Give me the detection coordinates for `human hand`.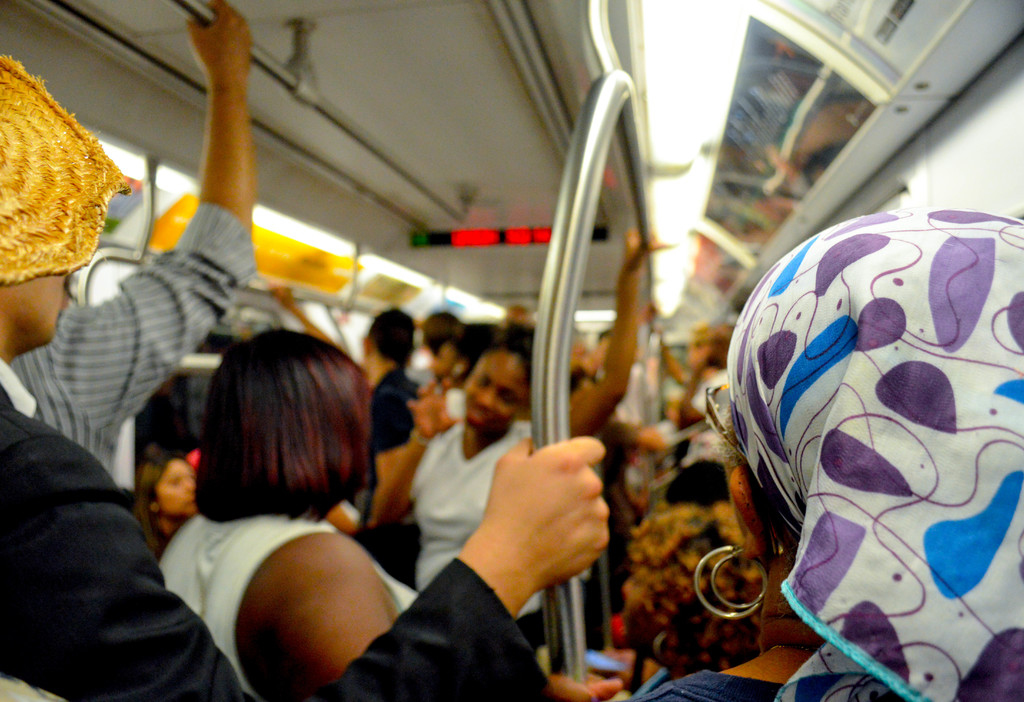
locate(465, 445, 627, 604).
